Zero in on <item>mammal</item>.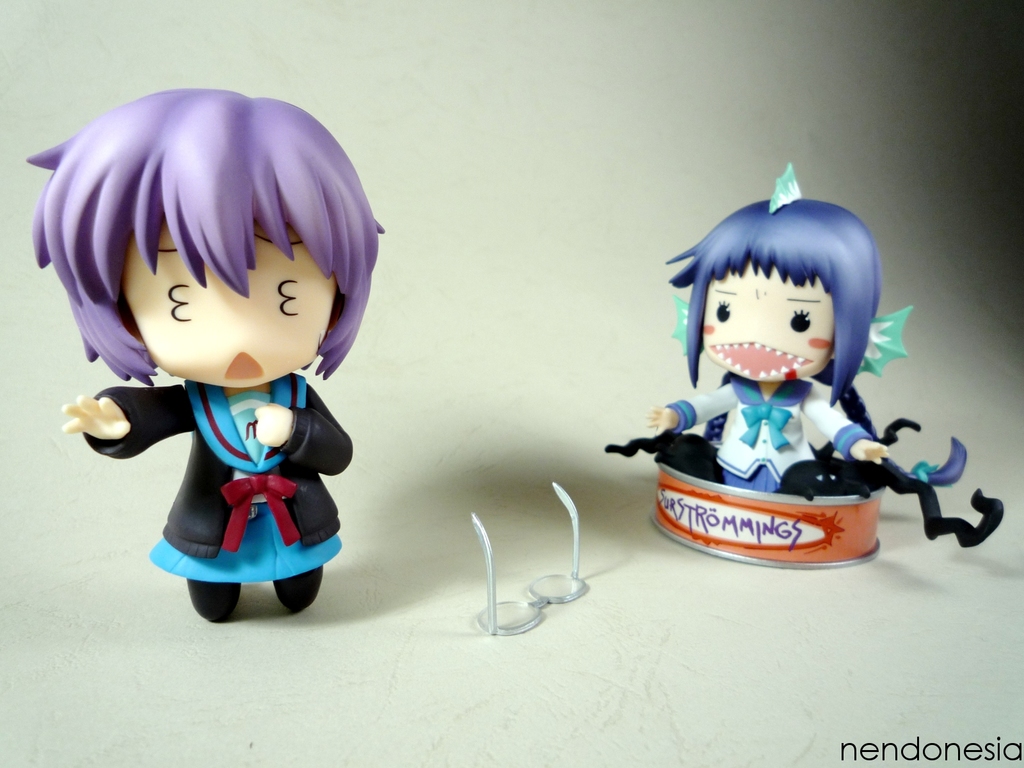
Zeroed in: [41,99,401,611].
